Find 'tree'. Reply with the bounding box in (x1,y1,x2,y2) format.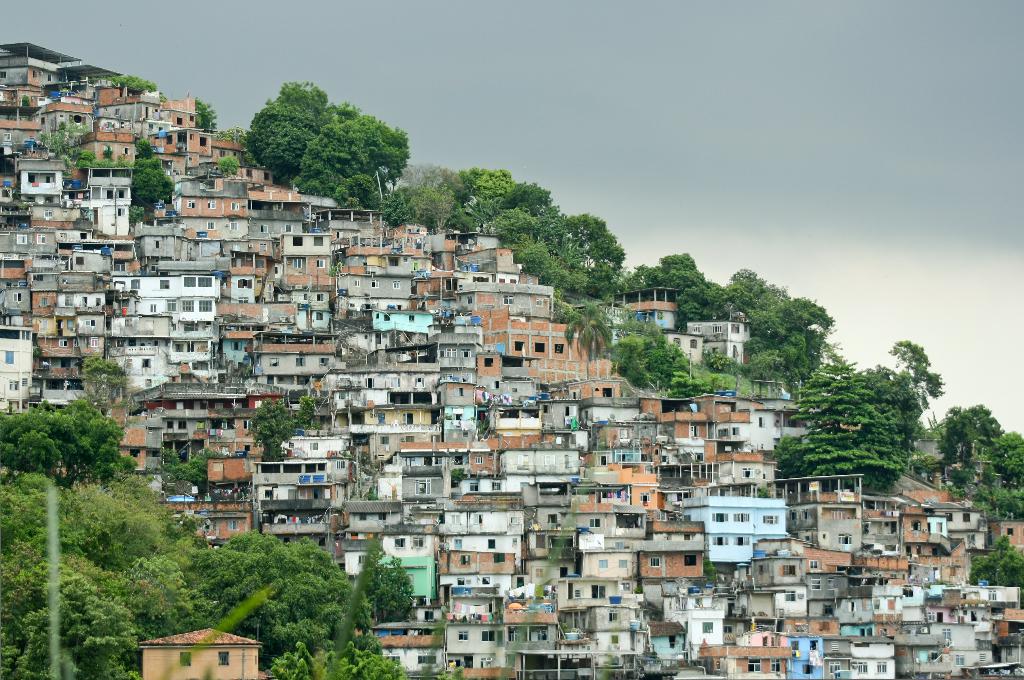
(219,126,246,145).
